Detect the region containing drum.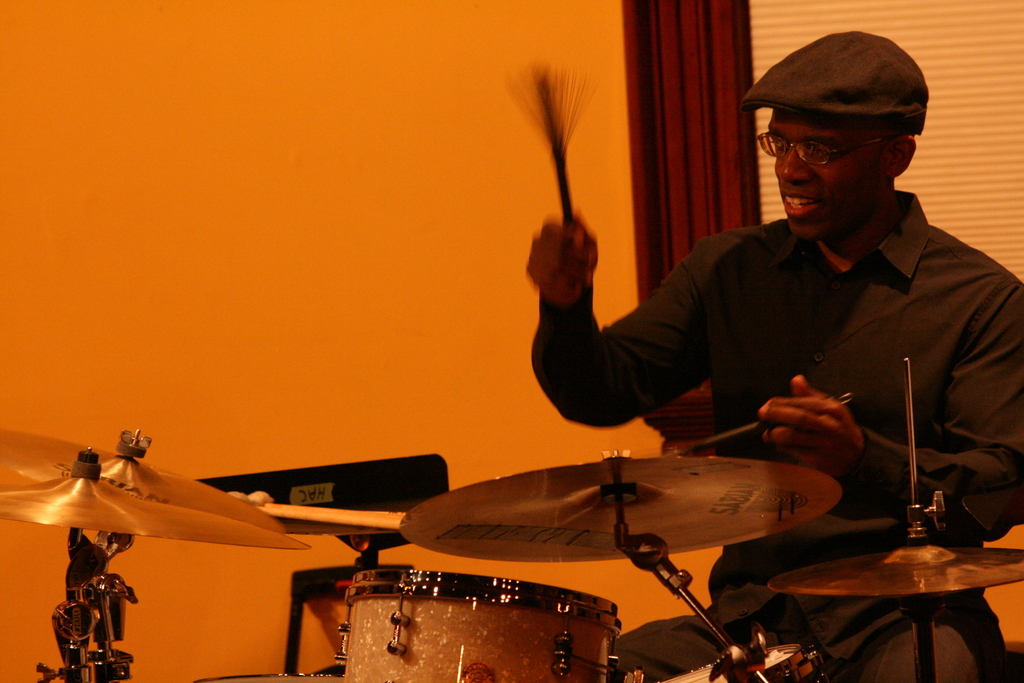
191/671/343/682.
